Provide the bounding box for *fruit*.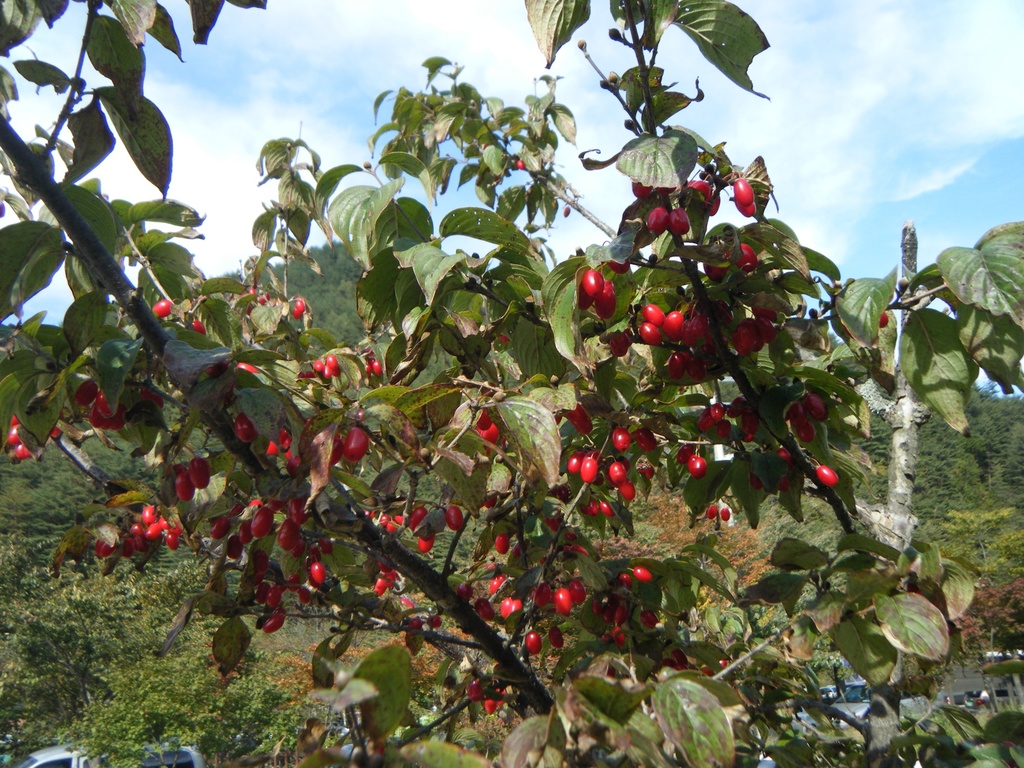
locate(564, 529, 577, 541).
